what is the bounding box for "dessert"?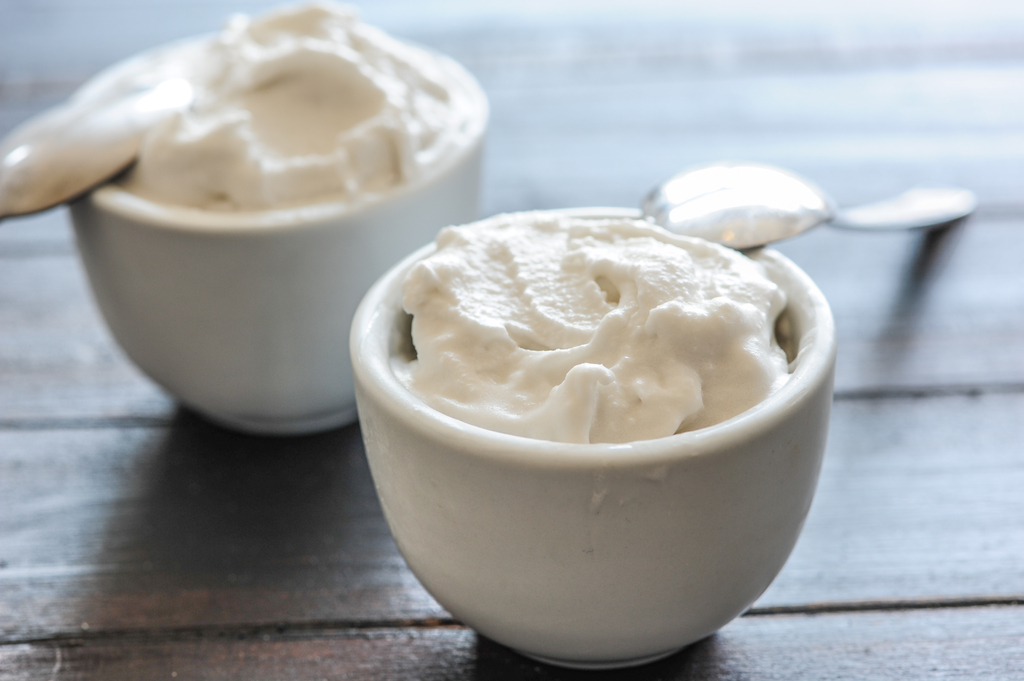
x1=375, y1=230, x2=840, y2=652.
